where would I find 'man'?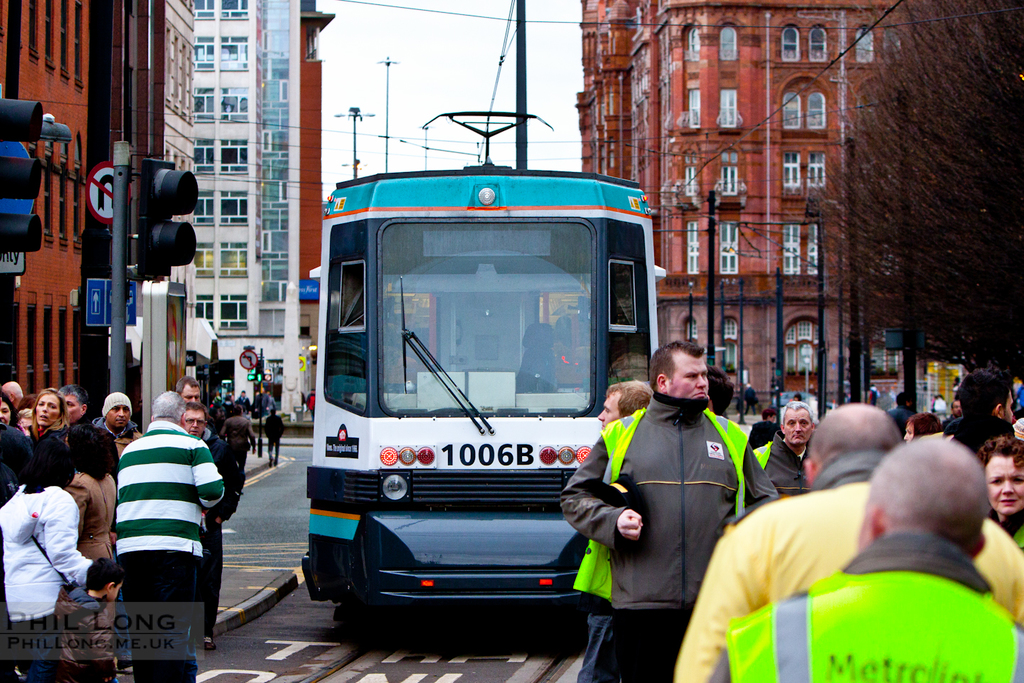
At box=[701, 435, 1017, 682].
